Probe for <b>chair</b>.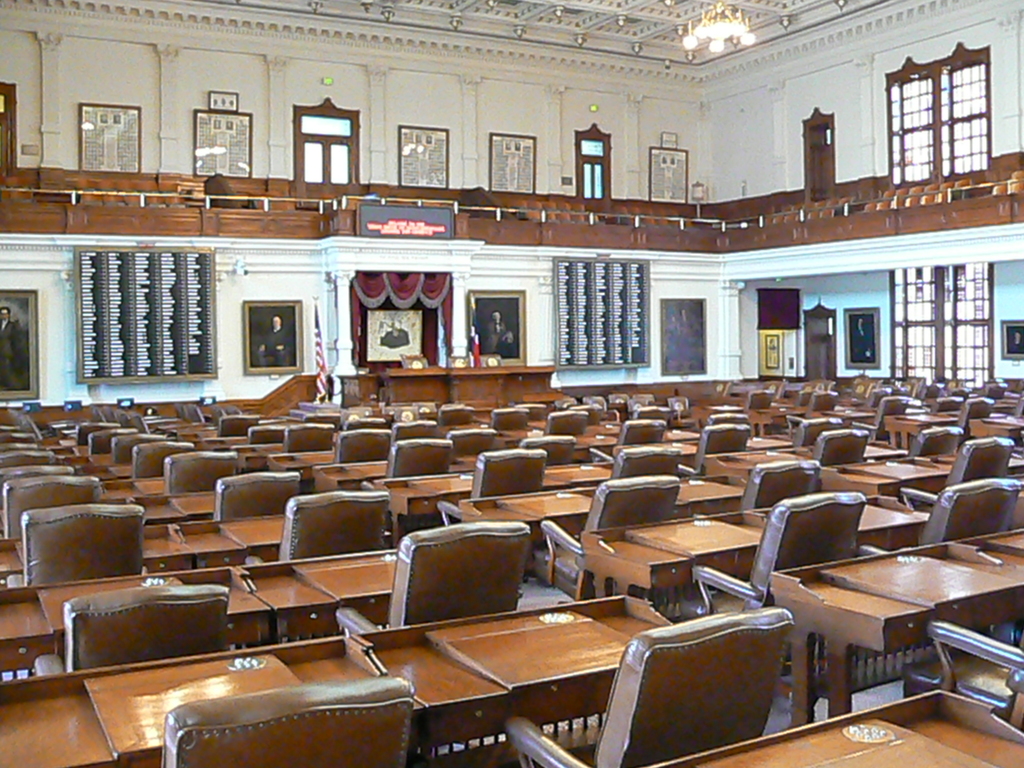
Probe result: crop(303, 415, 340, 424).
